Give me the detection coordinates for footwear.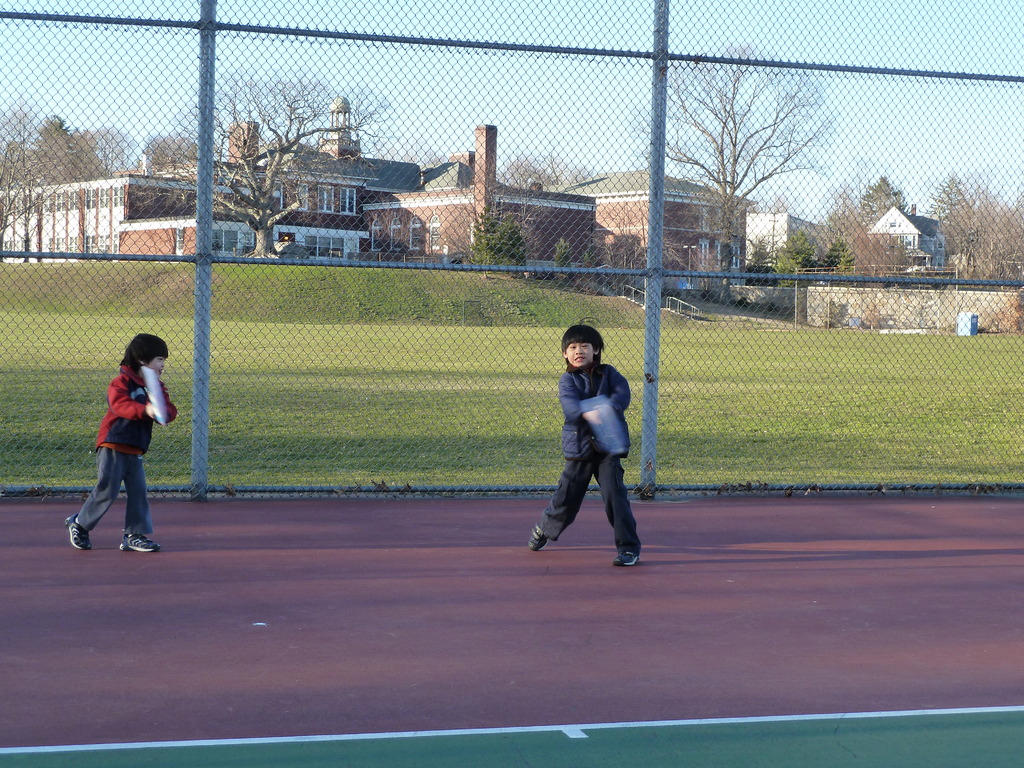
locate(116, 529, 159, 554).
